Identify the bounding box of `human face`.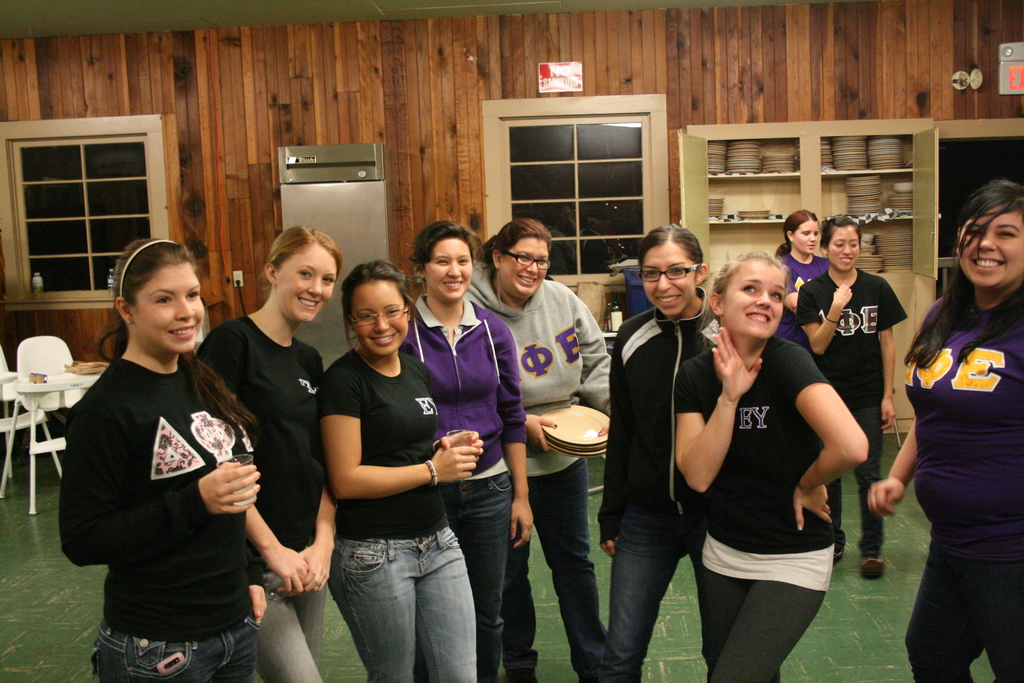
x1=136, y1=261, x2=204, y2=353.
